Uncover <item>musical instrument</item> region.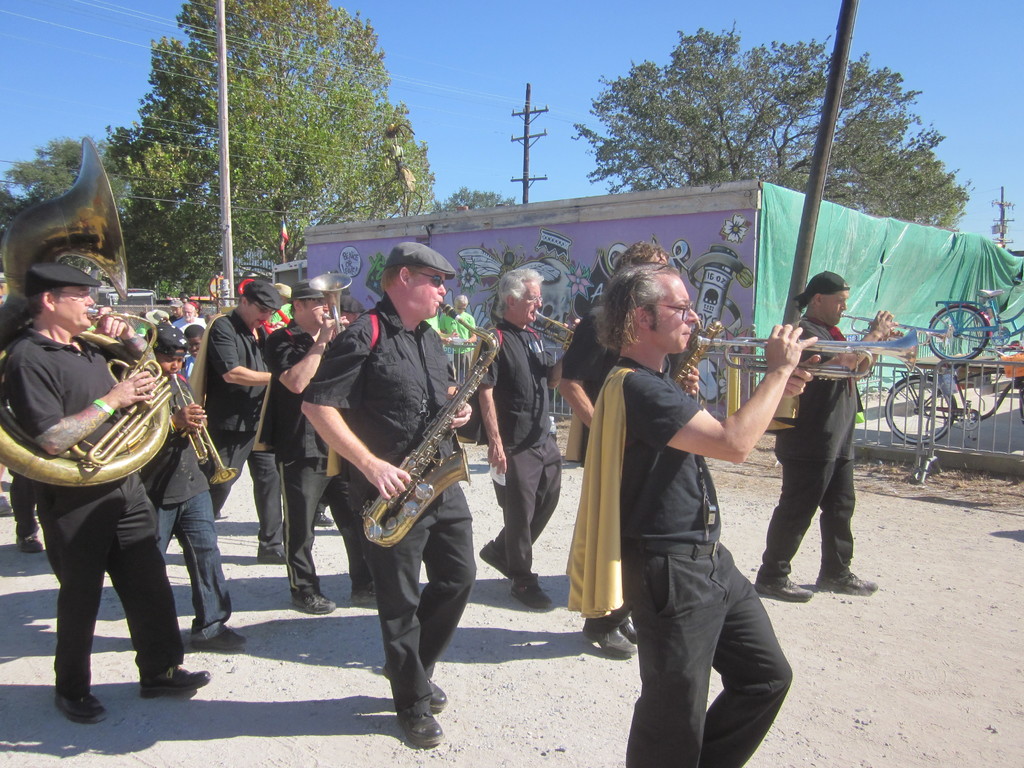
Uncovered: {"left": 310, "top": 268, "right": 355, "bottom": 342}.
